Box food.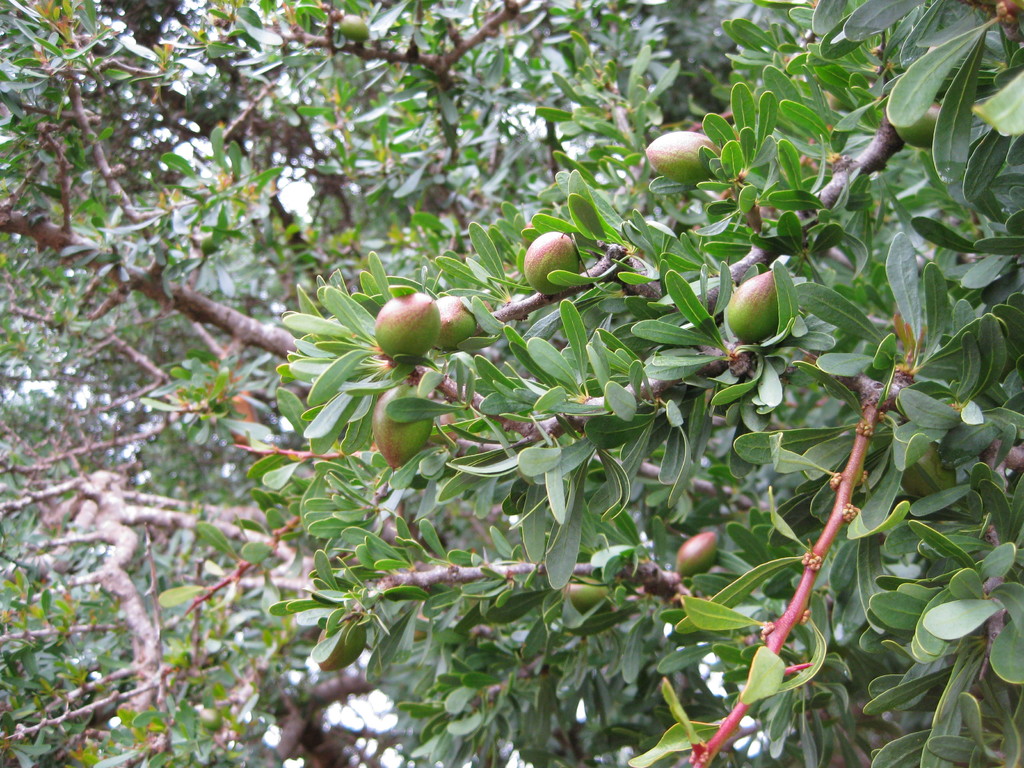
{"left": 567, "top": 574, "right": 611, "bottom": 612}.
